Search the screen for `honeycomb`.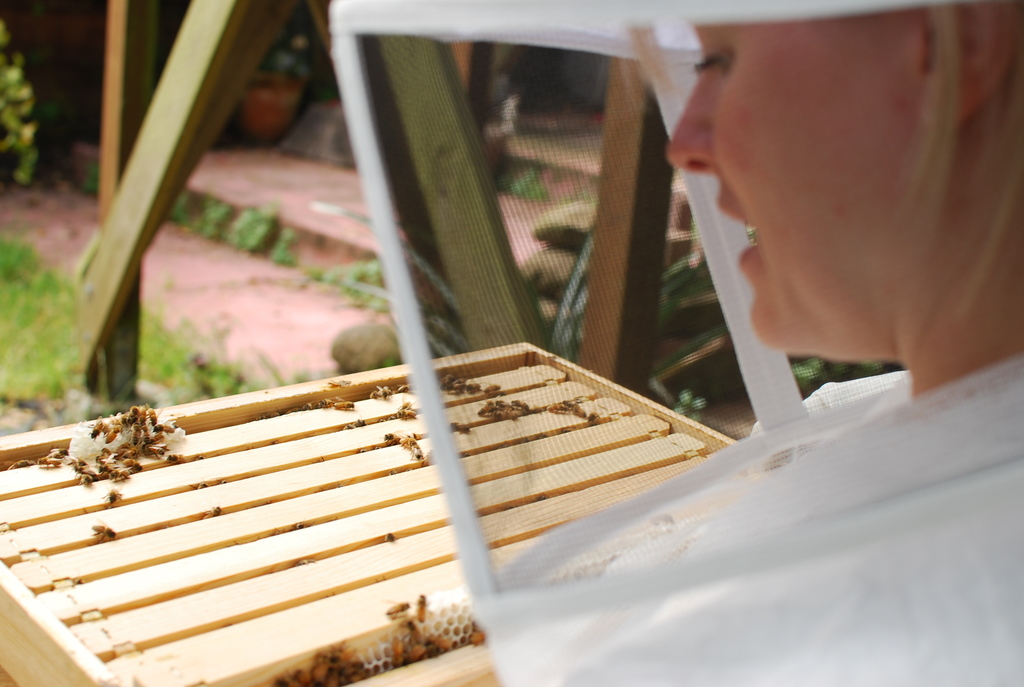
Found at pyautogui.locateOnScreen(351, 603, 502, 661).
